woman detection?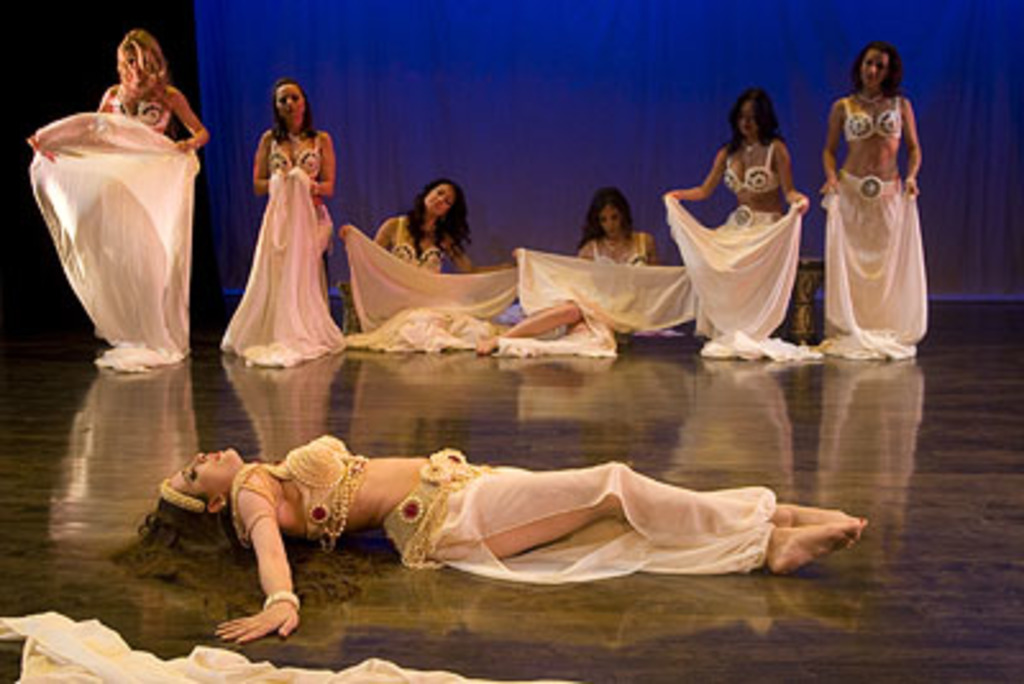
(left=256, top=77, right=346, bottom=364)
